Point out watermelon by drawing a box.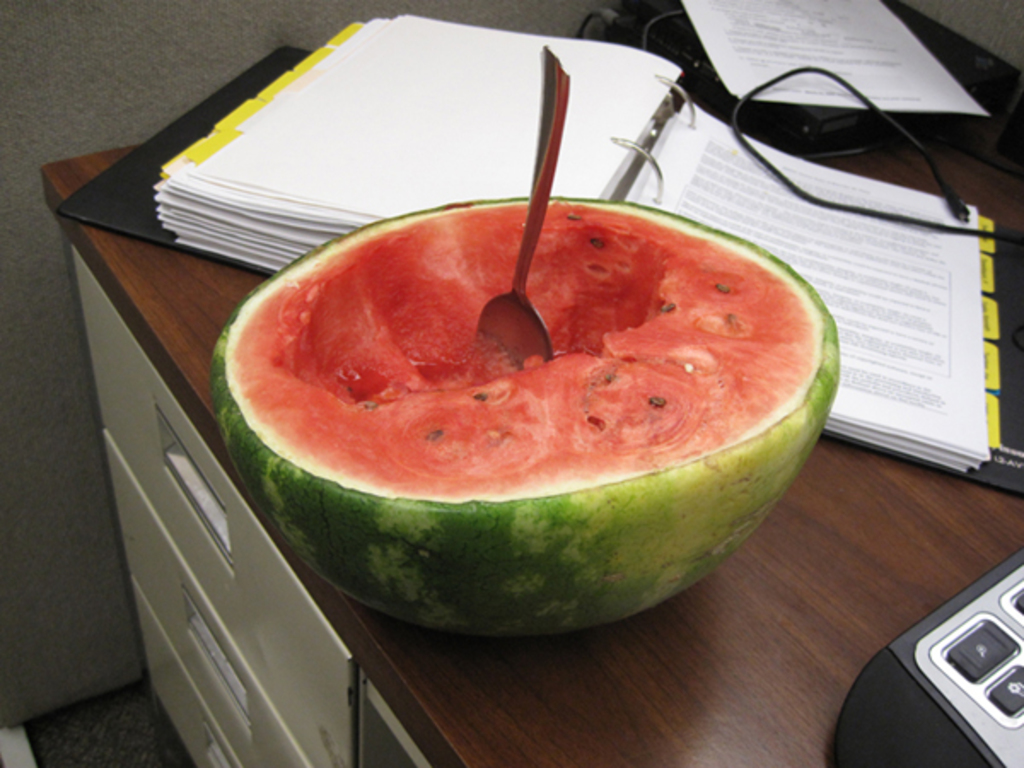
x1=201, y1=196, x2=838, y2=640.
